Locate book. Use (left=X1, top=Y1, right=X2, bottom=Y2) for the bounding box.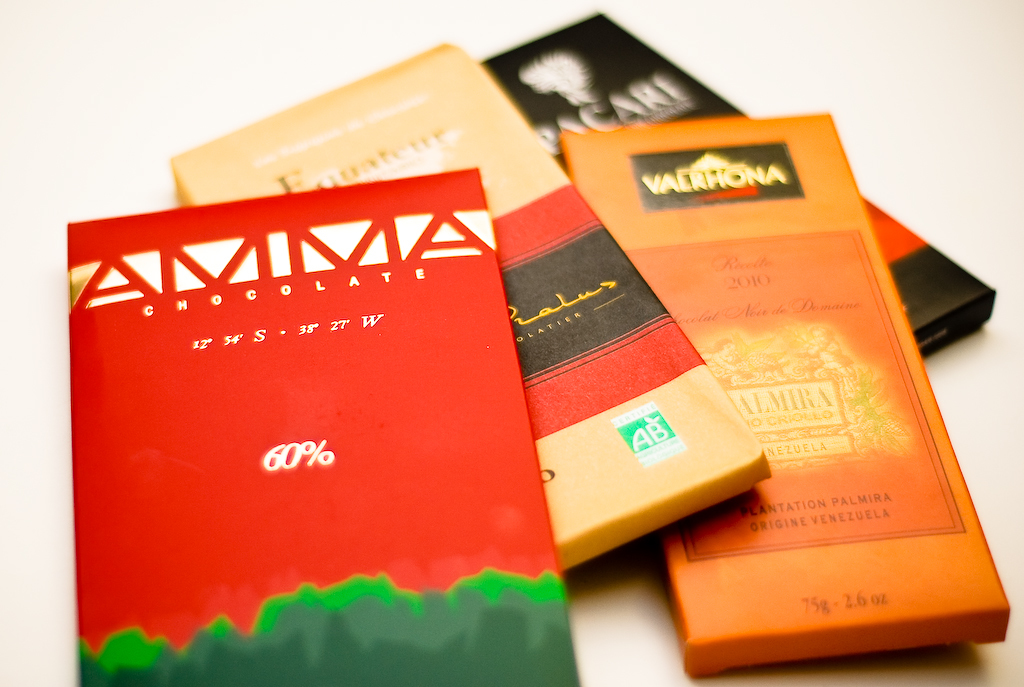
(left=557, top=109, right=1014, bottom=678).
